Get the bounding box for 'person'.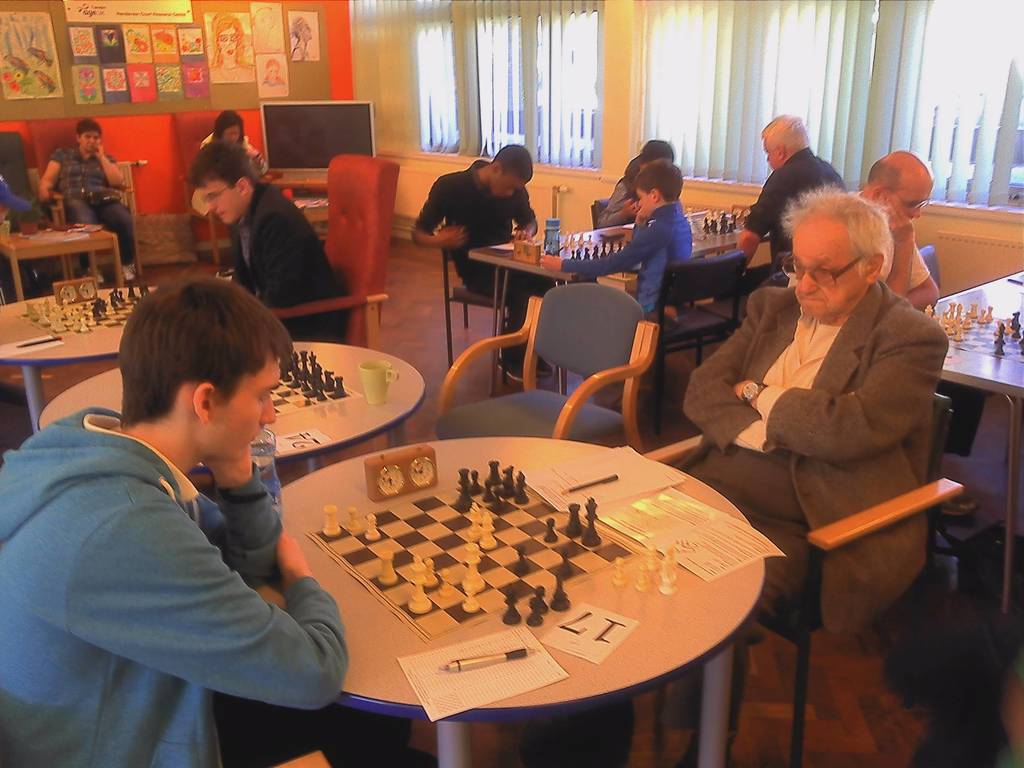
182/143/355/356.
